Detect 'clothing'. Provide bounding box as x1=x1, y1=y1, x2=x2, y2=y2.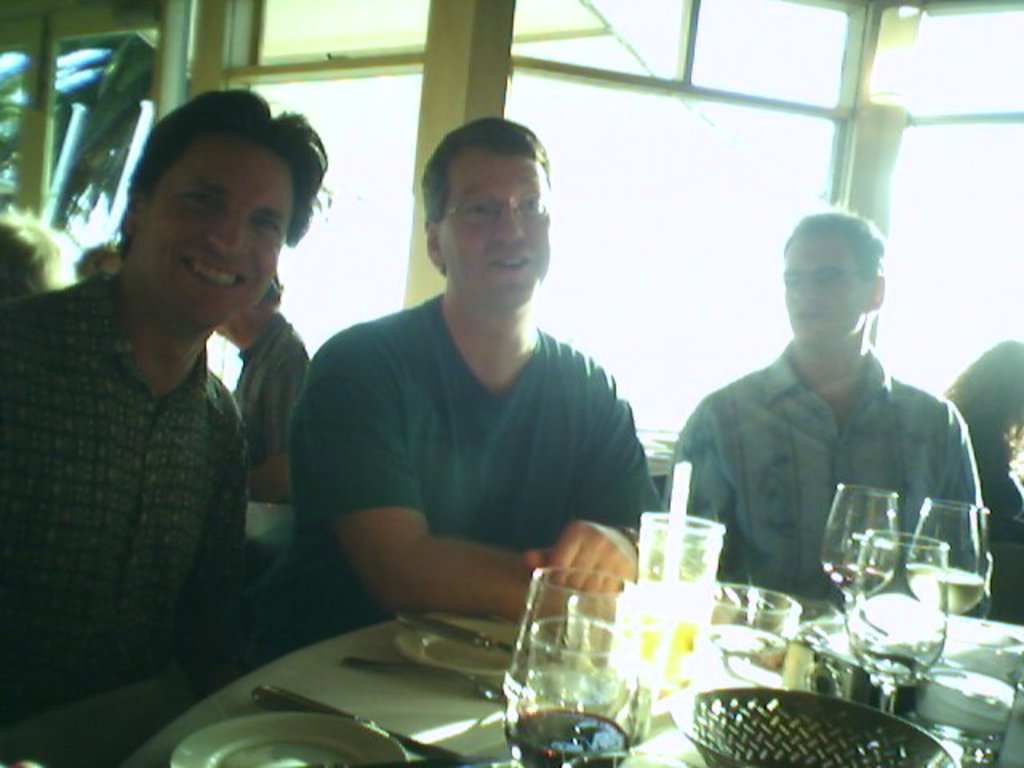
x1=294, y1=234, x2=659, y2=635.
